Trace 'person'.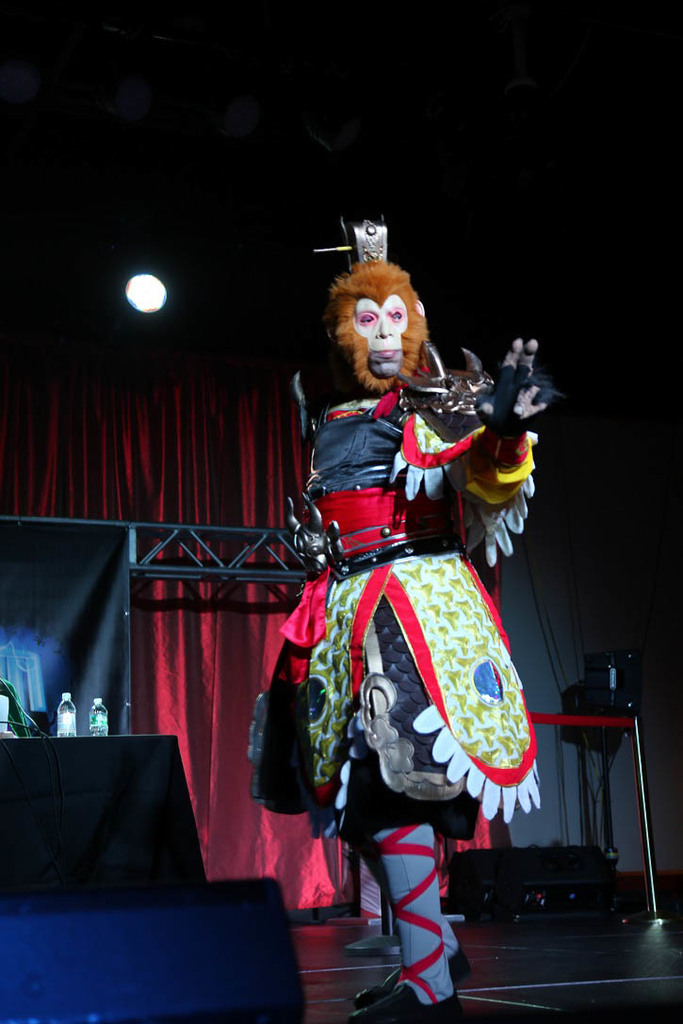
Traced to {"x1": 268, "y1": 220, "x2": 533, "y2": 971}.
